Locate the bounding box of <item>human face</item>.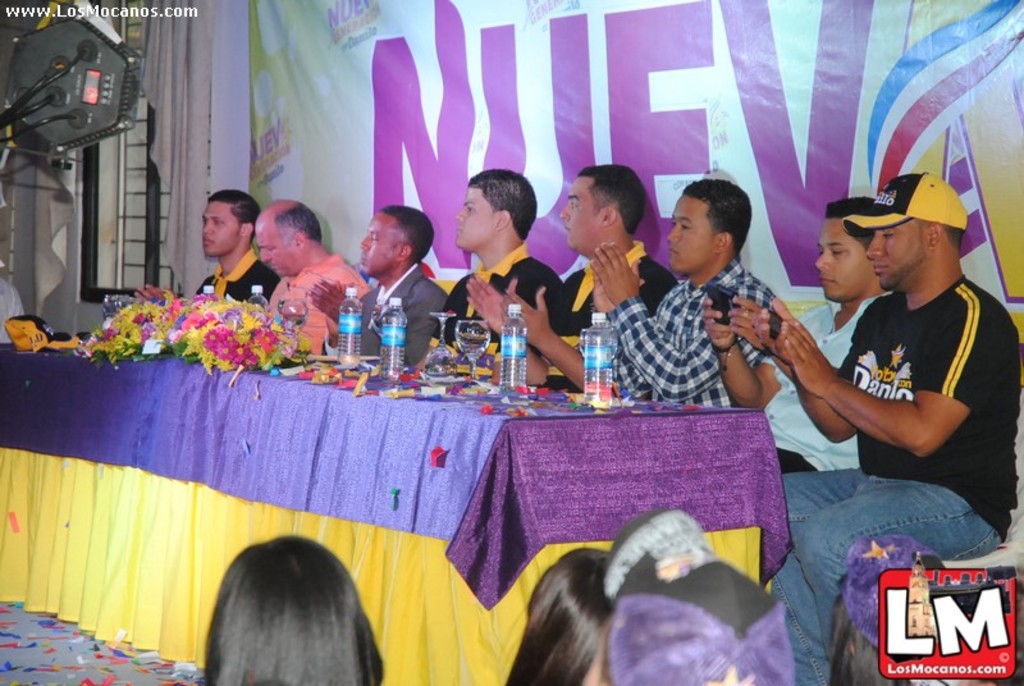
Bounding box: detection(557, 174, 608, 248).
